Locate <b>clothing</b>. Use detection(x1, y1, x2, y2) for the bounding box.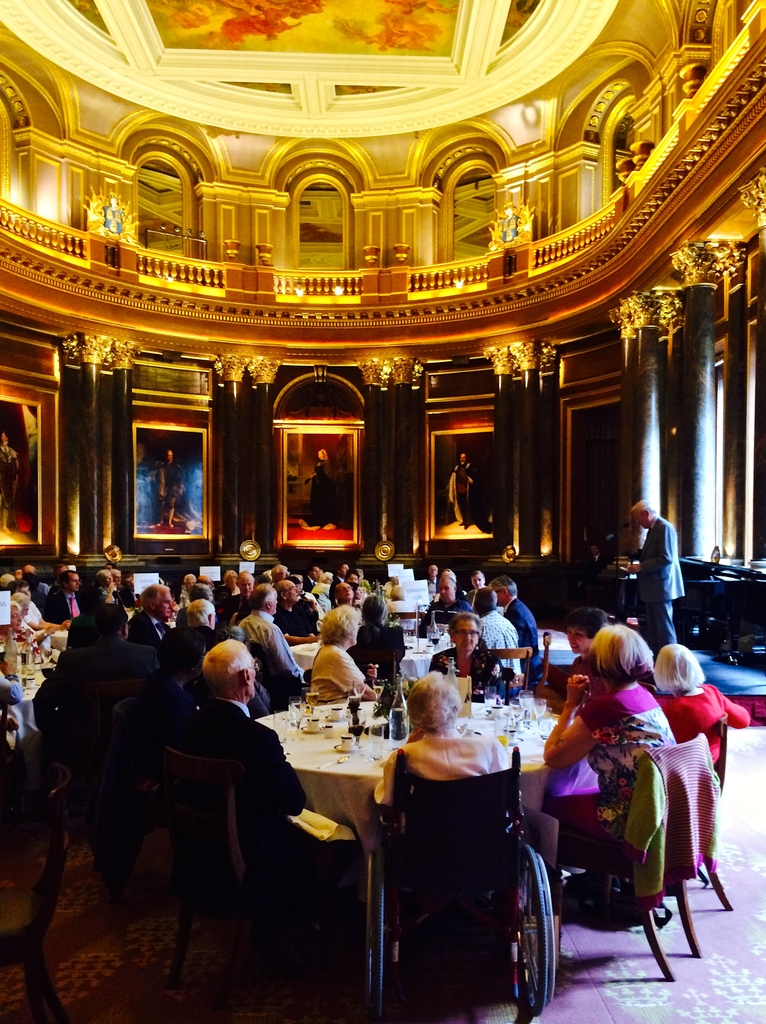
detection(303, 634, 363, 707).
